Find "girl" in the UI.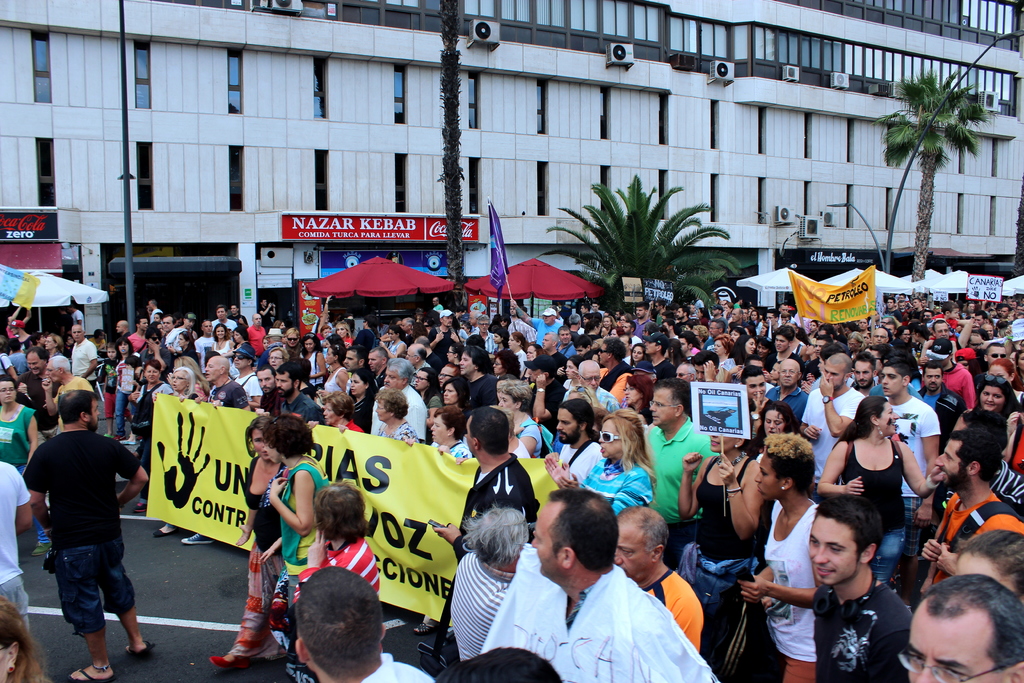
UI element at bbox=(211, 416, 282, 668).
